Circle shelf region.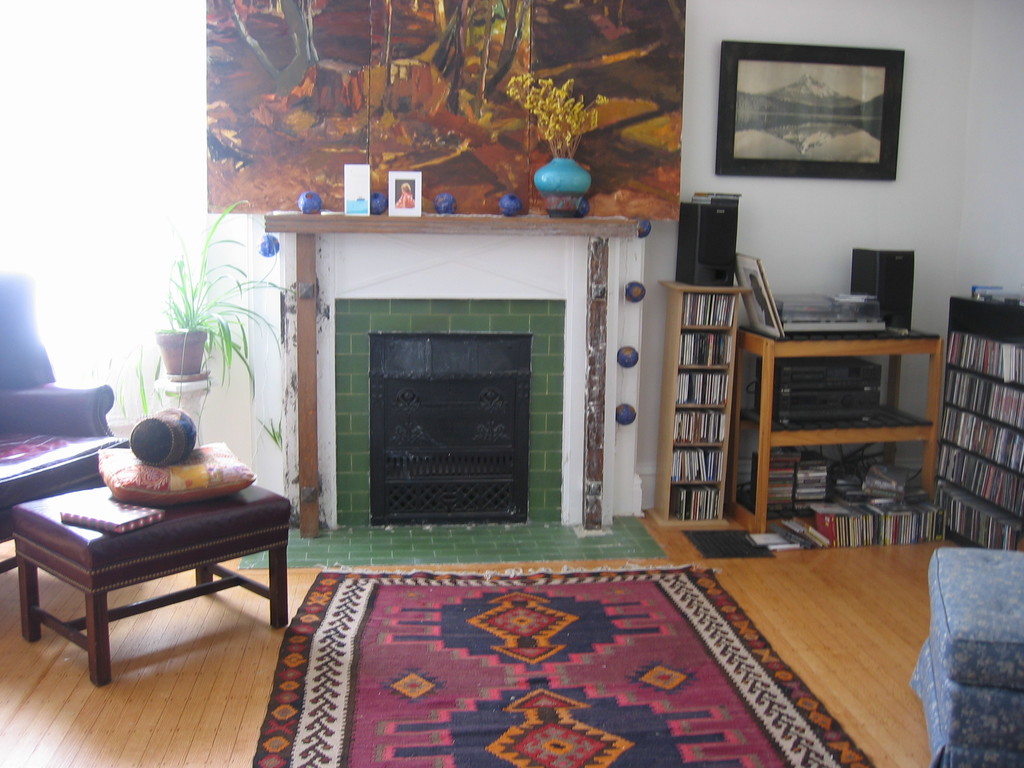
Region: 944, 362, 1022, 436.
